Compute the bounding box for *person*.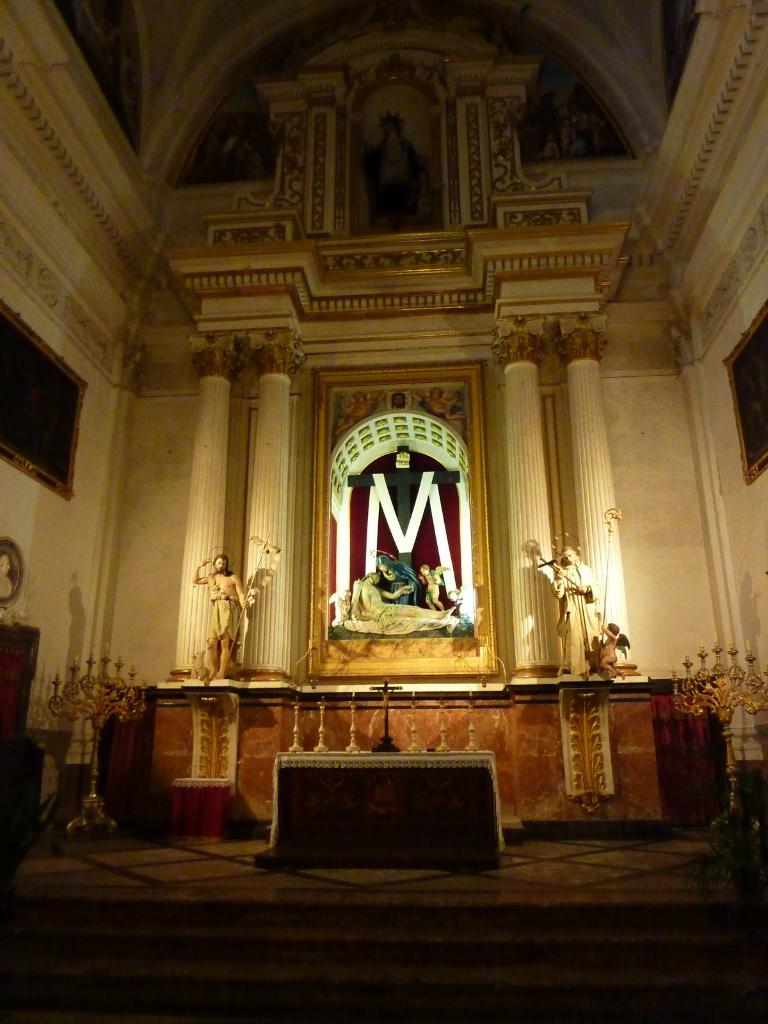
pyautogui.locateOnScreen(373, 547, 415, 606).
